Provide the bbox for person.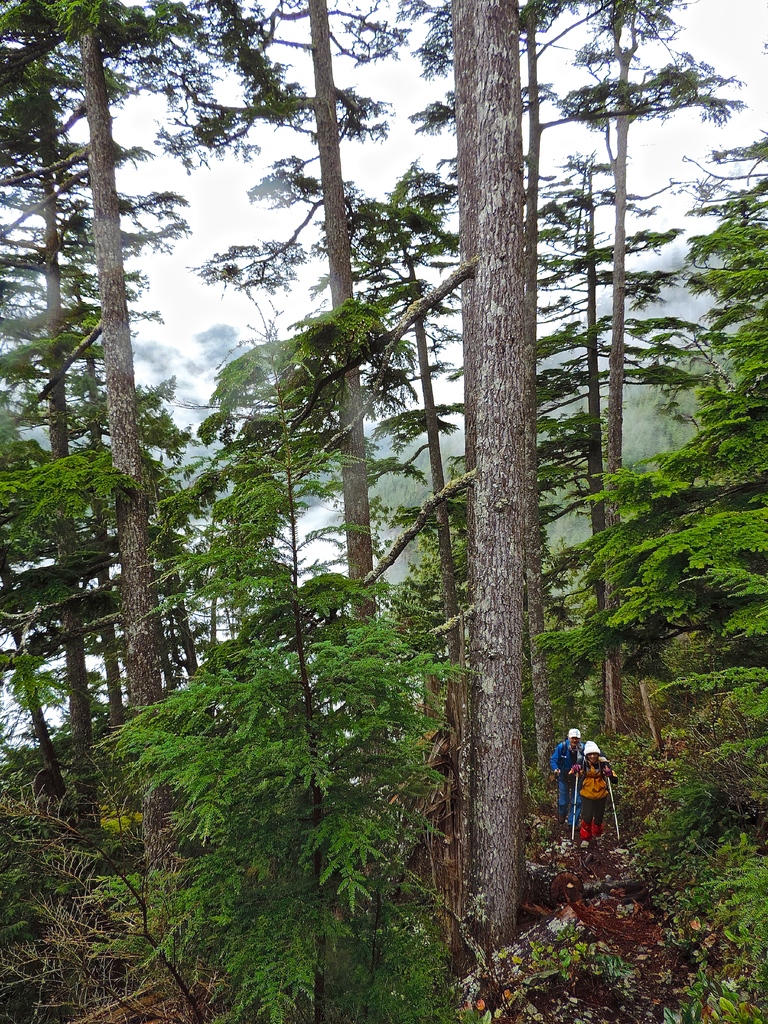
x1=570, y1=739, x2=611, y2=848.
